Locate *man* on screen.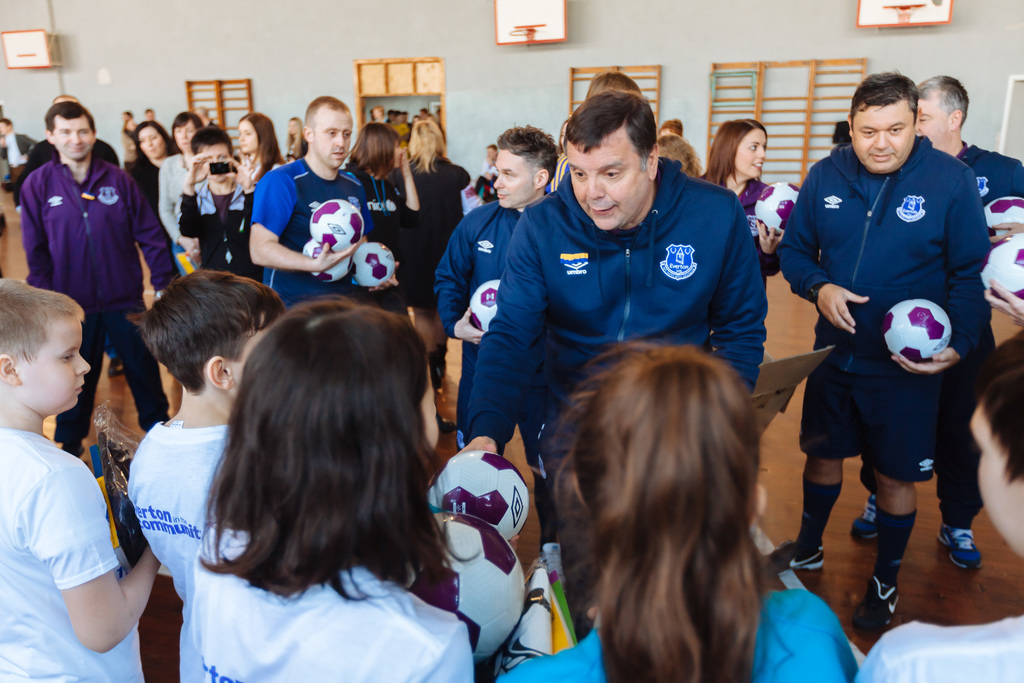
On screen at Rect(856, 72, 1023, 579).
